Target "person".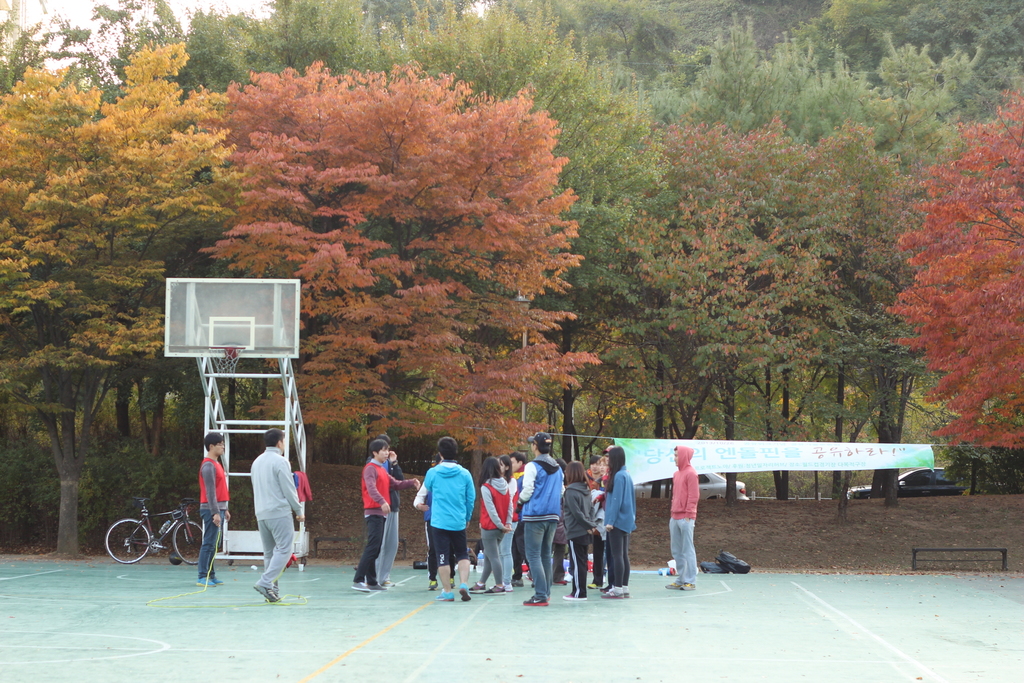
Target region: bbox=(199, 432, 225, 587).
